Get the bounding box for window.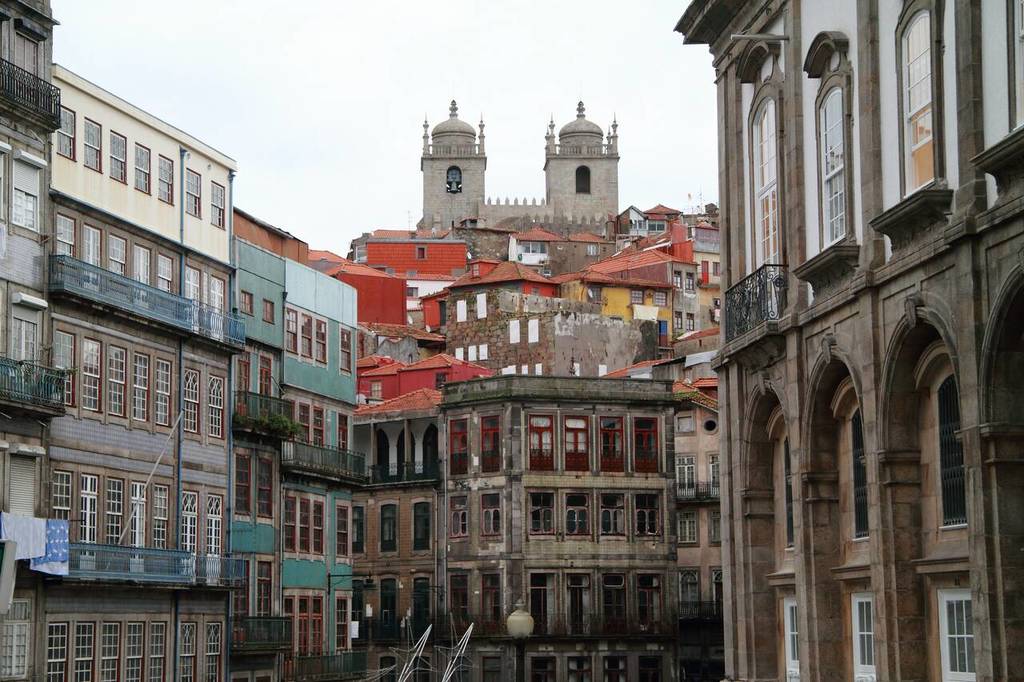
pyautogui.locateOnScreen(259, 354, 273, 369).
